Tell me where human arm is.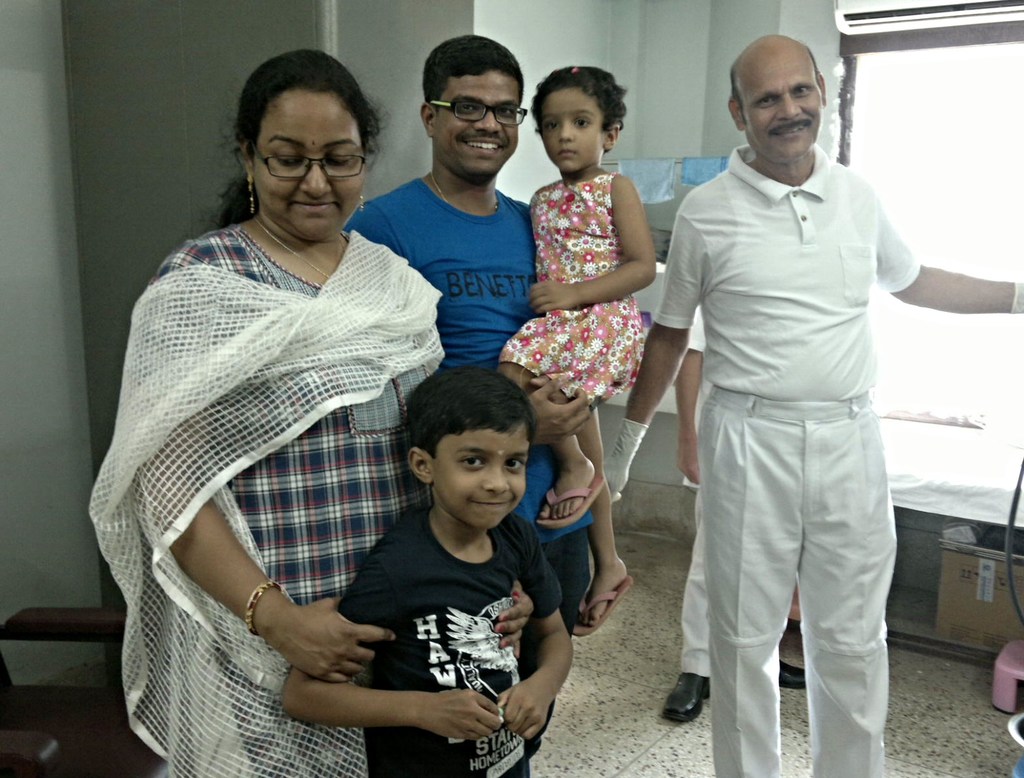
human arm is at Rect(281, 544, 498, 749).
